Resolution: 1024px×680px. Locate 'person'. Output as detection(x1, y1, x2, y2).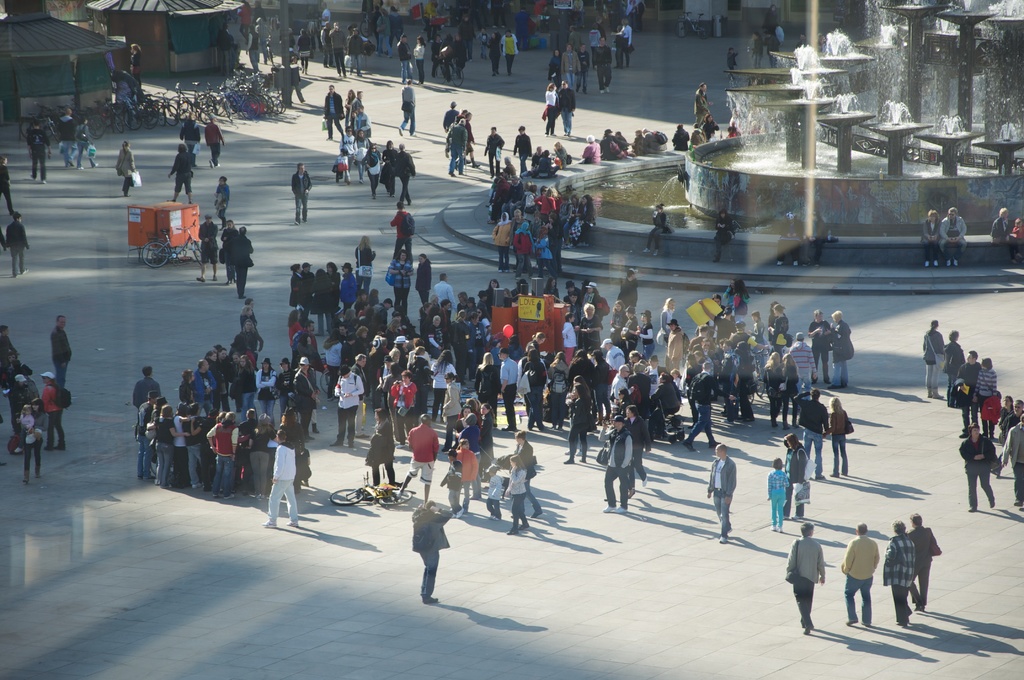
detection(428, 312, 452, 352).
